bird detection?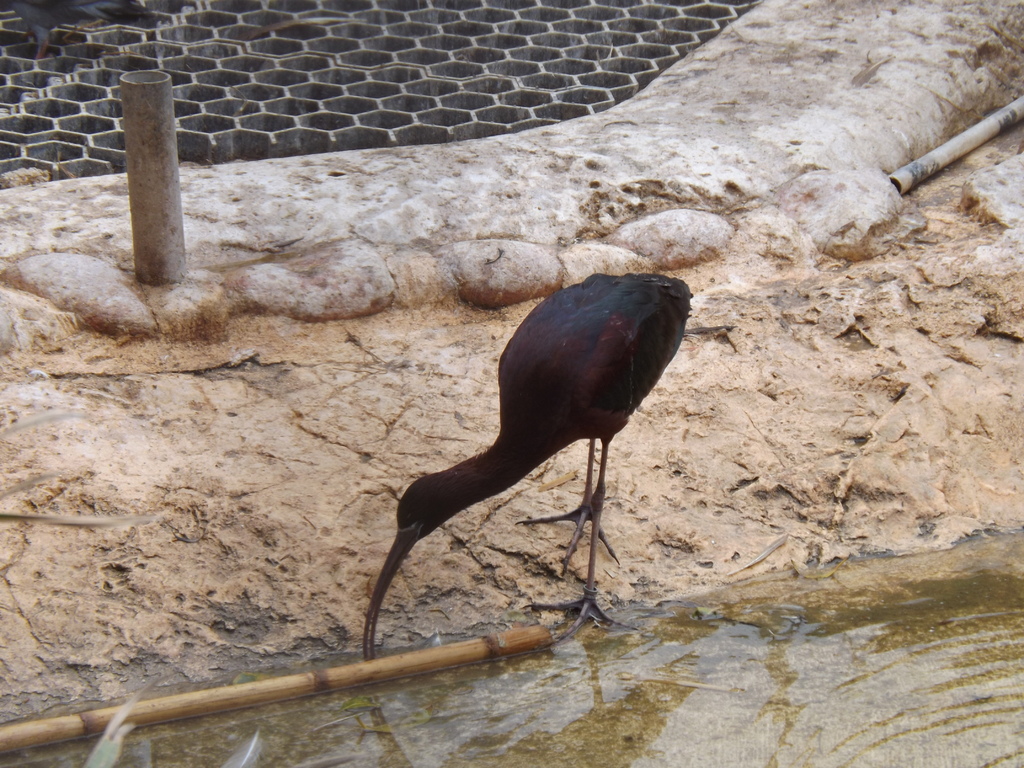
{"left": 348, "top": 269, "right": 714, "bottom": 643}
